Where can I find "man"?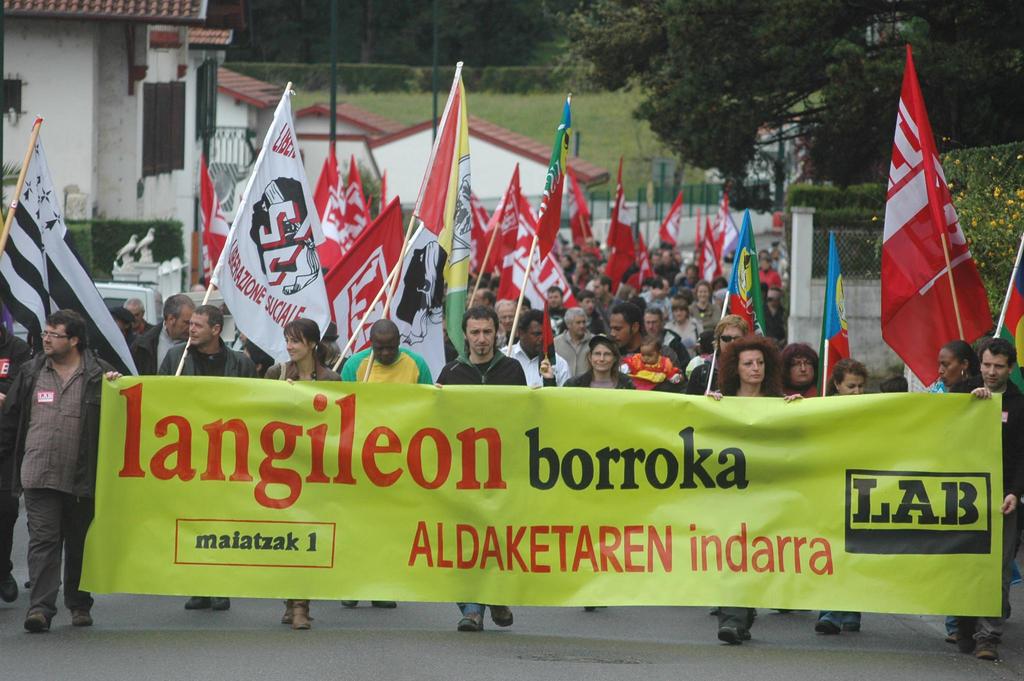
You can find it at (x1=131, y1=296, x2=199, y2=376).
